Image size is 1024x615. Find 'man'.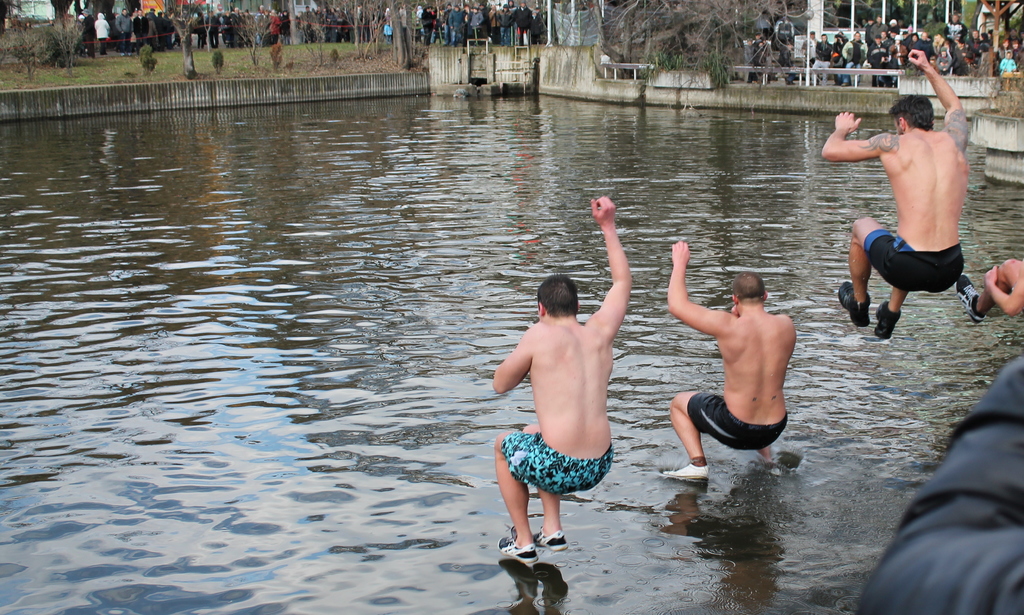
rect(514, 2, 532, 42).
